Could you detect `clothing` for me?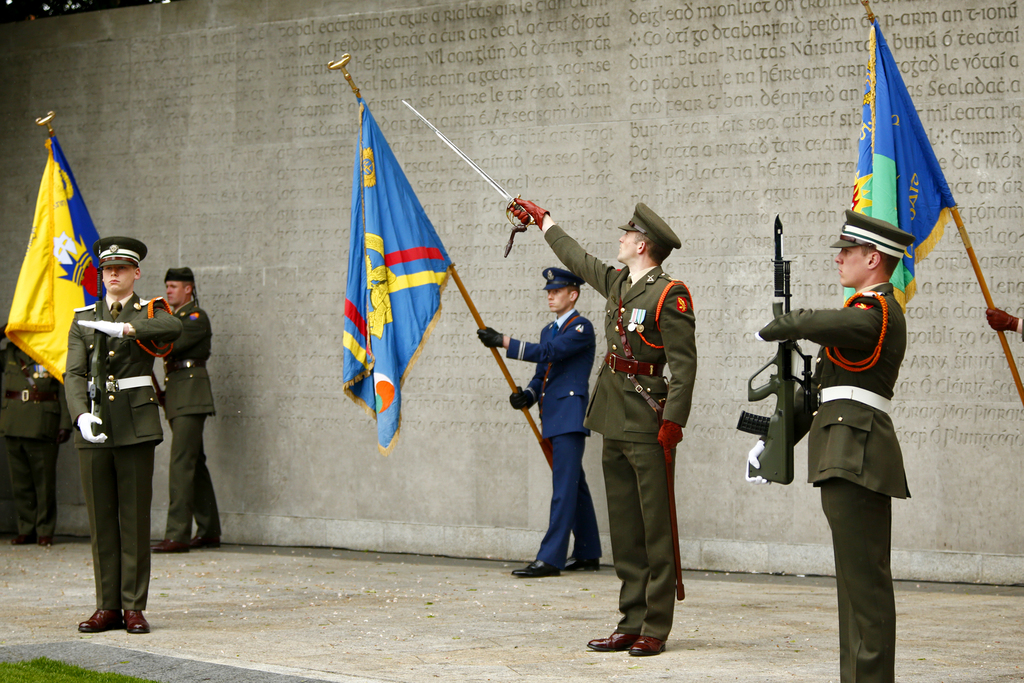
Detection result: (506, 309, 604, 572).
